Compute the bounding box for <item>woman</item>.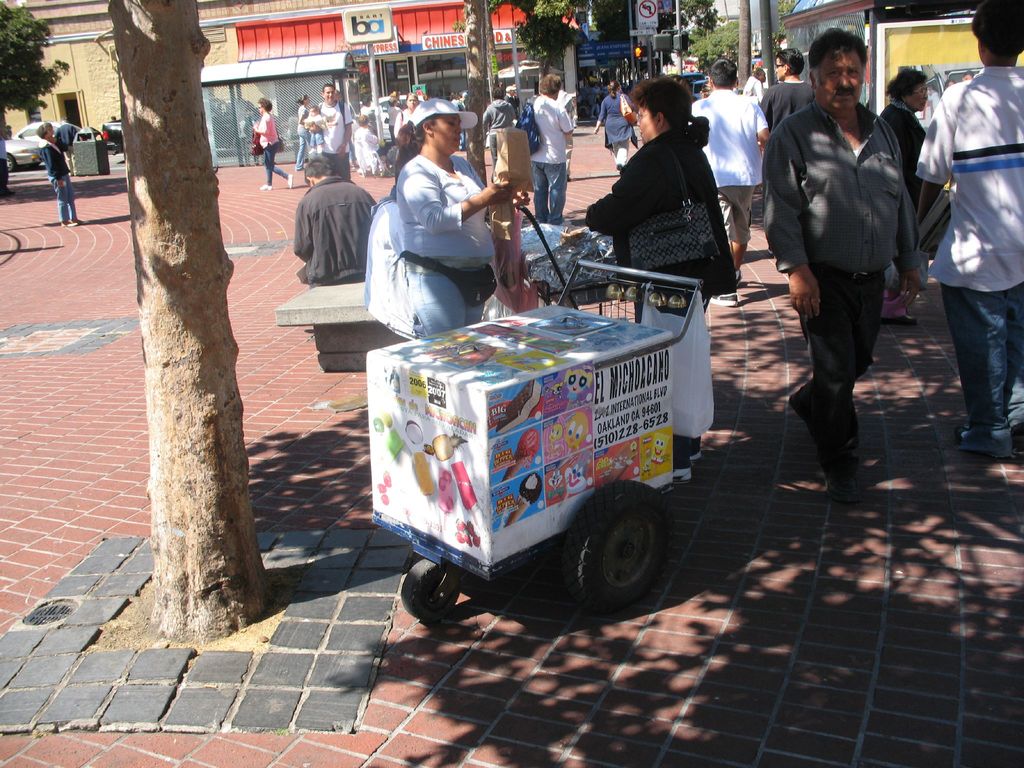
30/118/86/226.
